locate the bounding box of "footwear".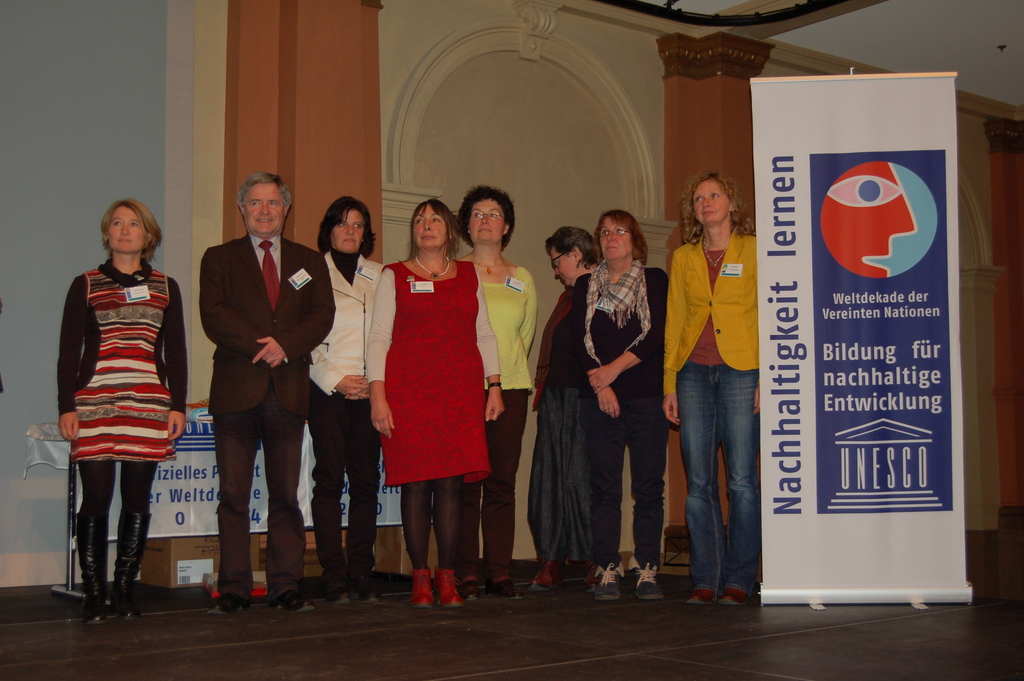
Bounding box: 483,575,527,599.
